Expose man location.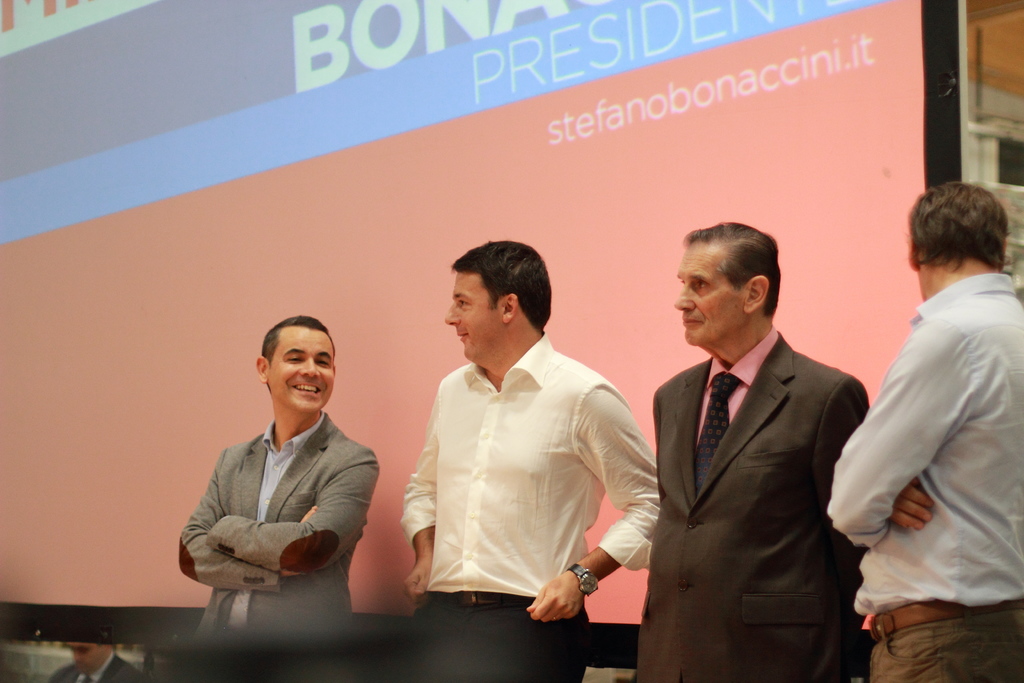
Exposed at (x1=824, y1=182, x2=1023, y2=682).
